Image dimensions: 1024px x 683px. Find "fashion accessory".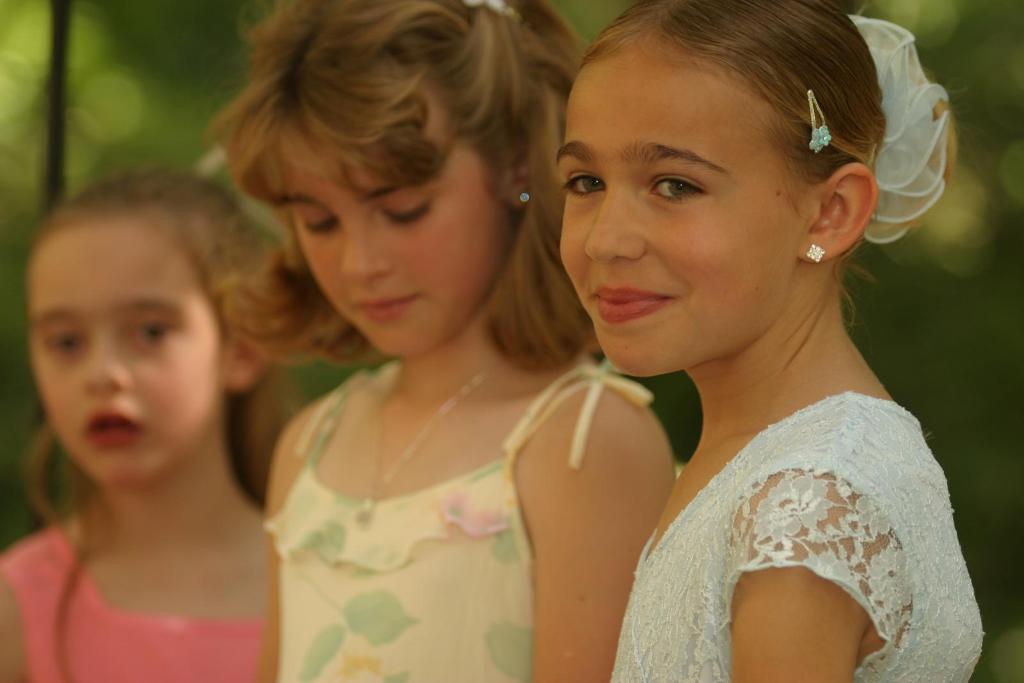
804 245 824 262.
